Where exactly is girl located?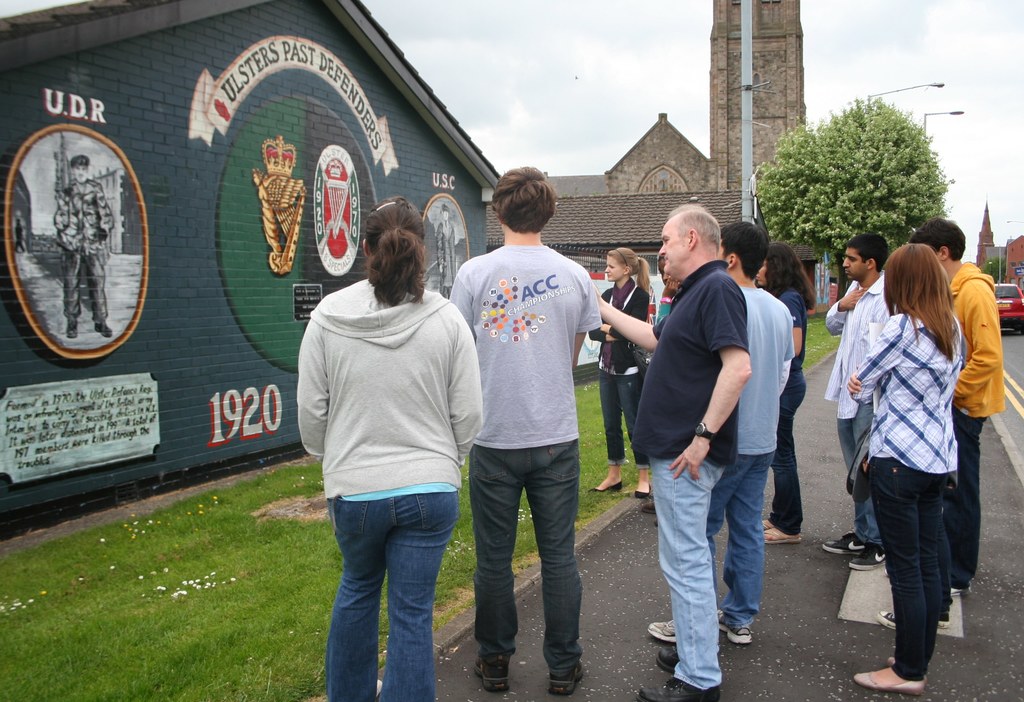
Its bounding box is Rect(851, 247, 961, 681).
